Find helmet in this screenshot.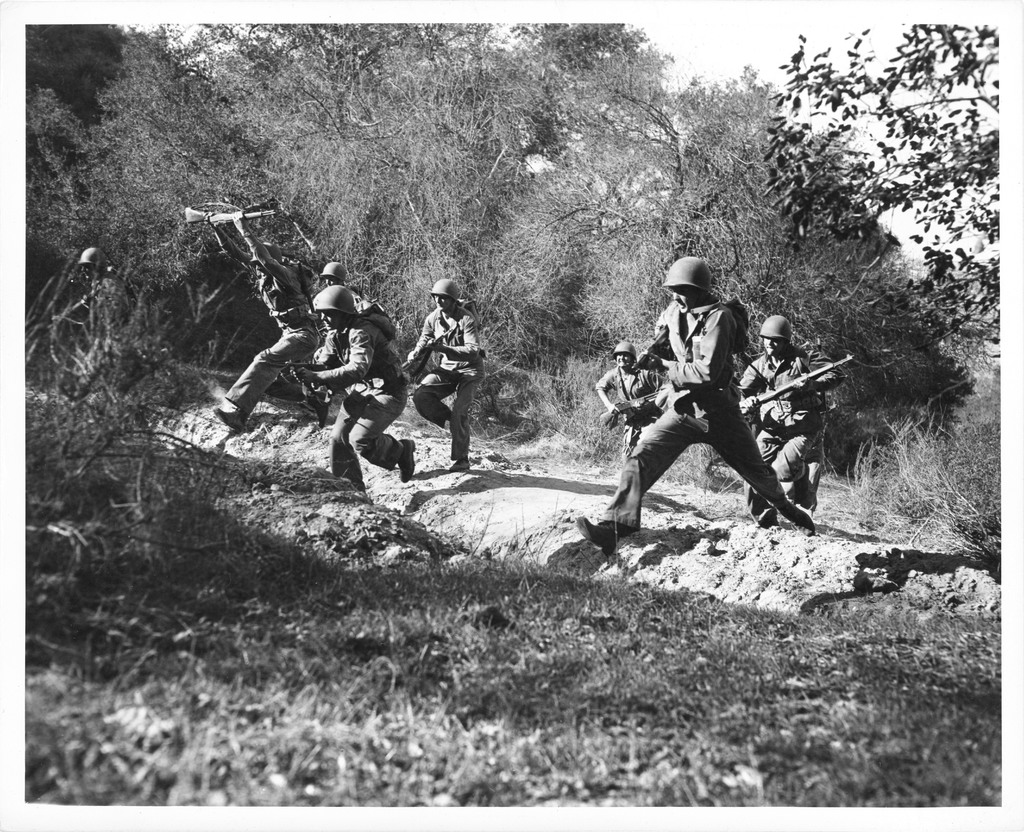
The bounding box for helmet is bbox=(664, 256, 710, 312).
